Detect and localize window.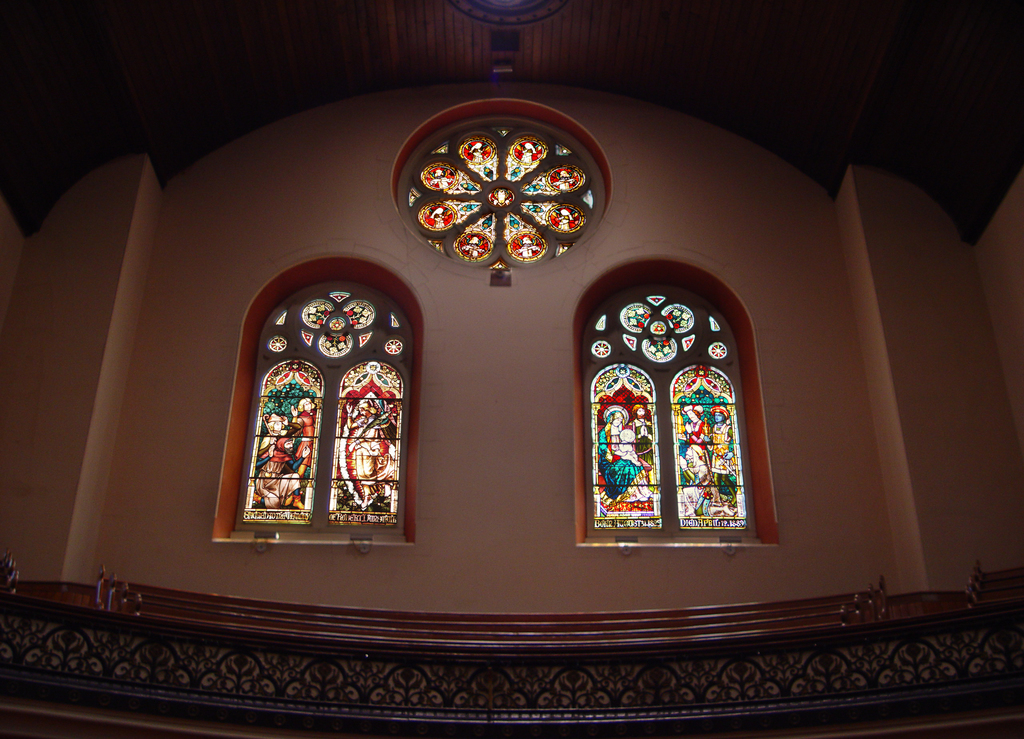
Localized at bbox(235, 258, 411, 556).
